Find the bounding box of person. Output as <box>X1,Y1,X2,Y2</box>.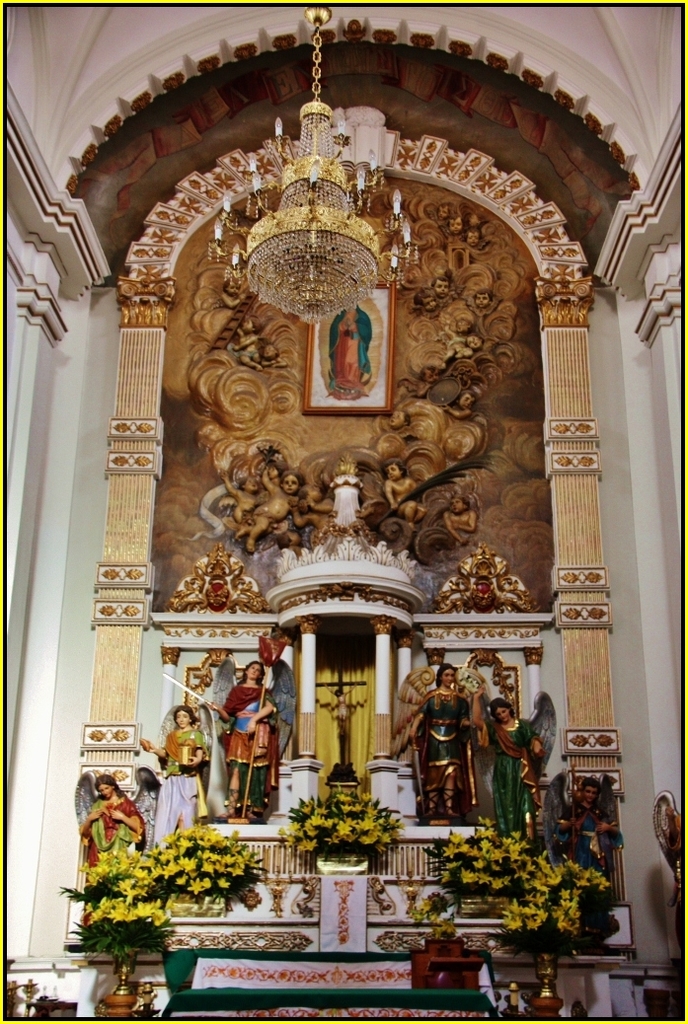
<box>71,771,149,918</box>.
